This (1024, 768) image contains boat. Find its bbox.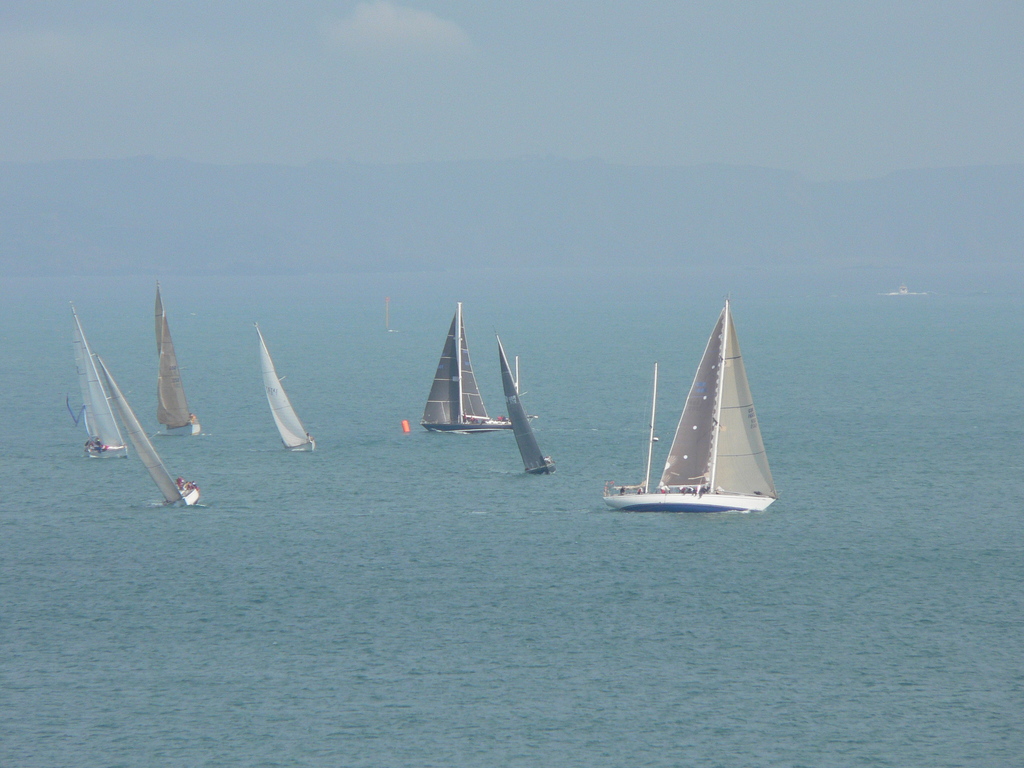
region(148, 289, 199, 454).
